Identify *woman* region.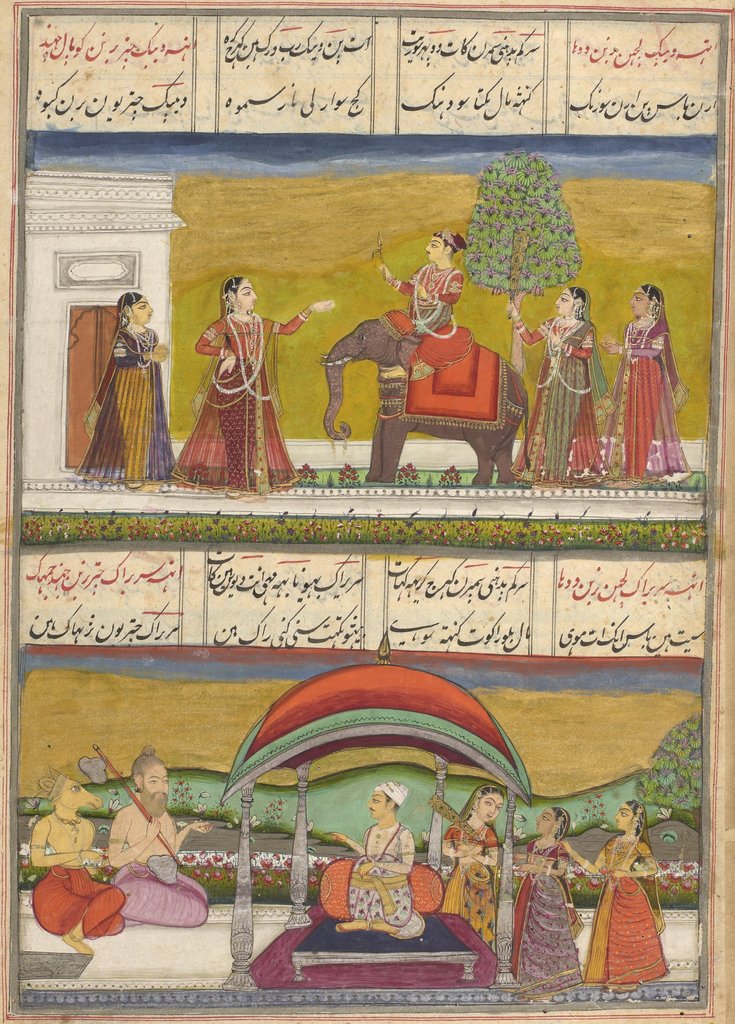
Region: region(83, 286, 176, 481).
